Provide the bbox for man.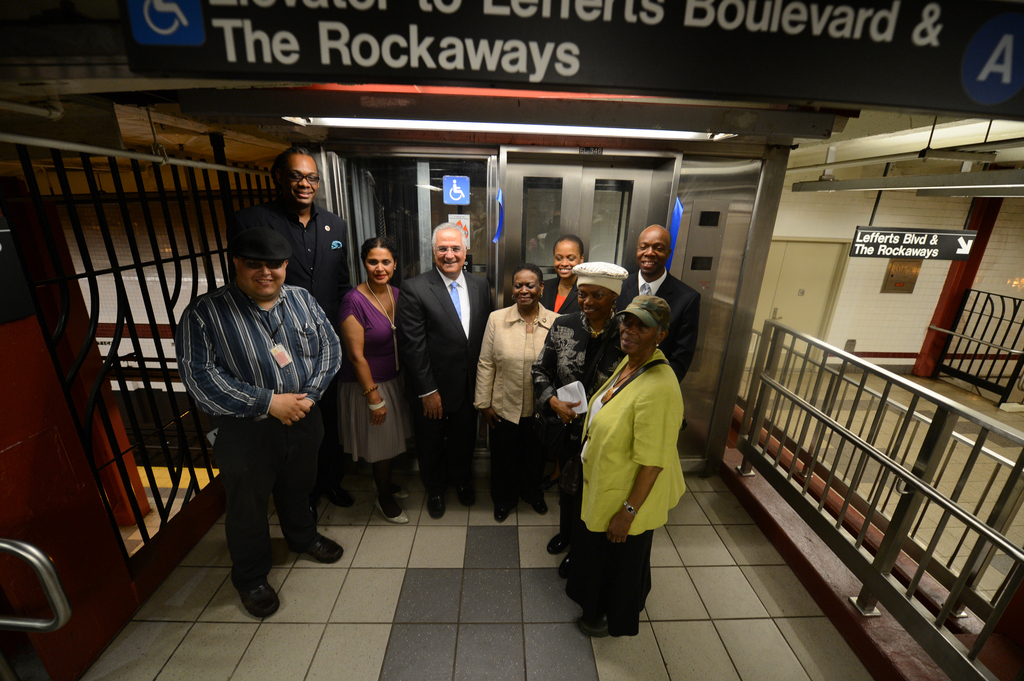
select_region(392, 218, 497, 517).
